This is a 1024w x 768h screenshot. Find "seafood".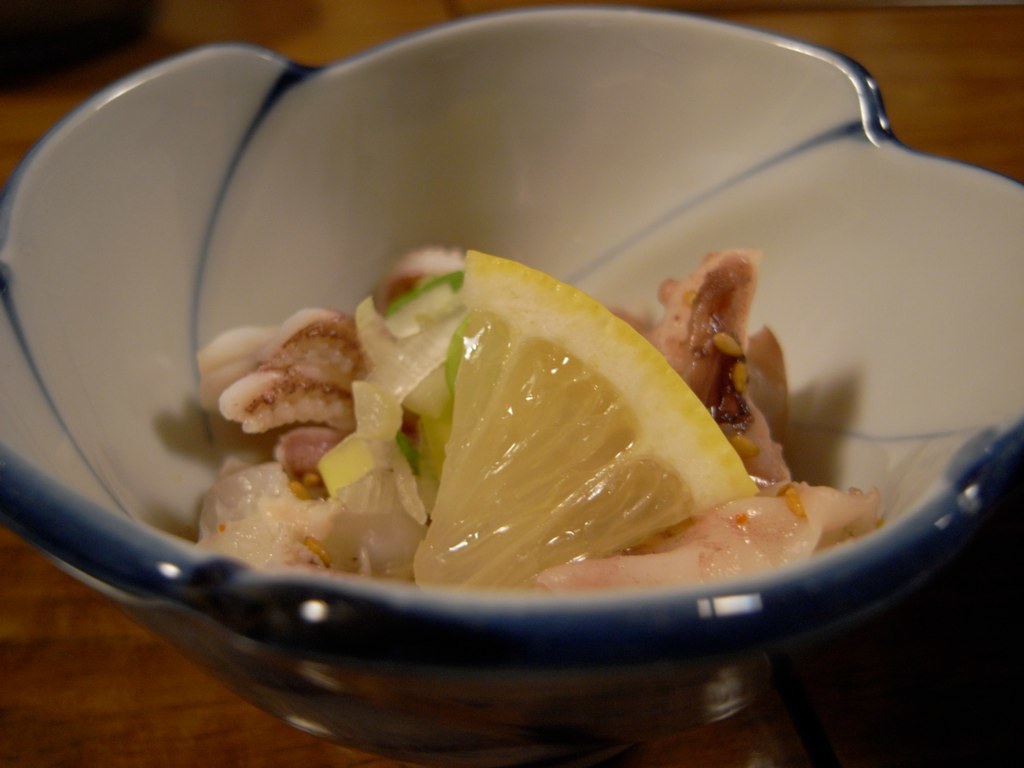
Bounding box: detection(178, 221, 839, 643).
